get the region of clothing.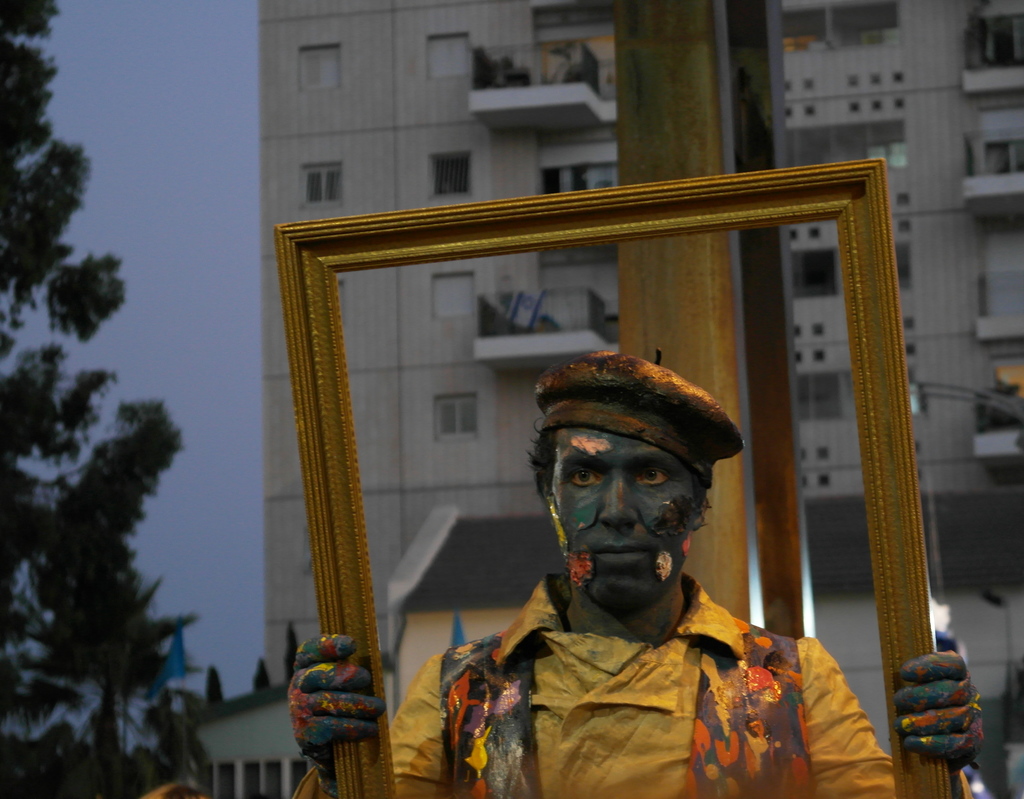
381:567:962:796.
